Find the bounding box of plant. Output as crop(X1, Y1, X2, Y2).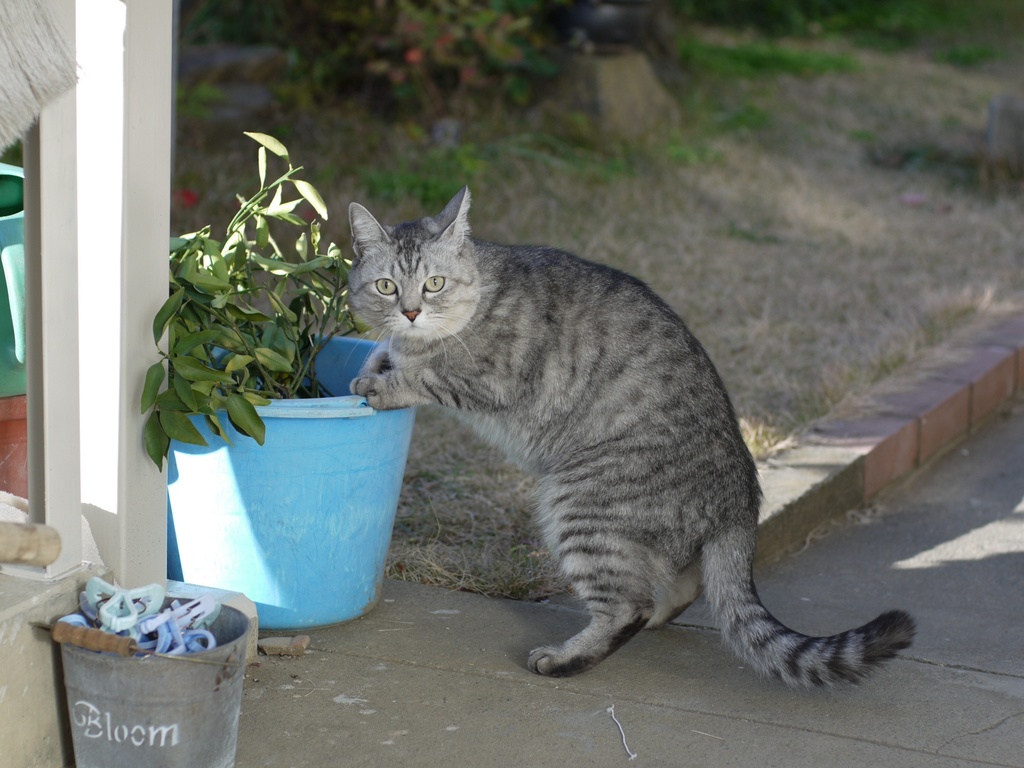
crop(505, 129, 634, 182).
